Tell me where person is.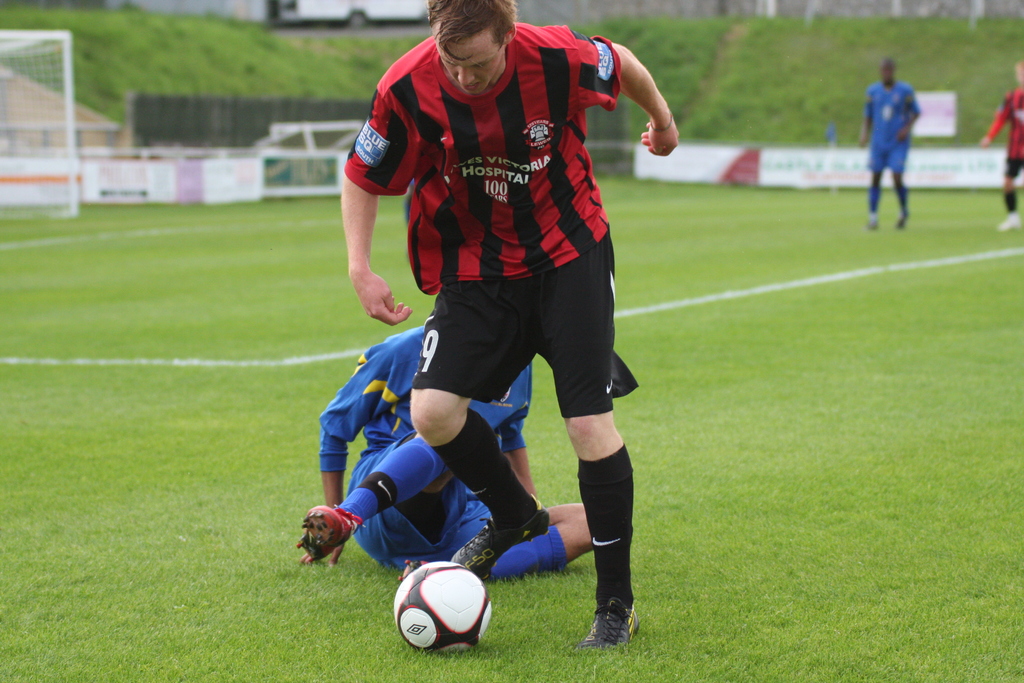
person is at BBox(327, 0, 672, 656).
